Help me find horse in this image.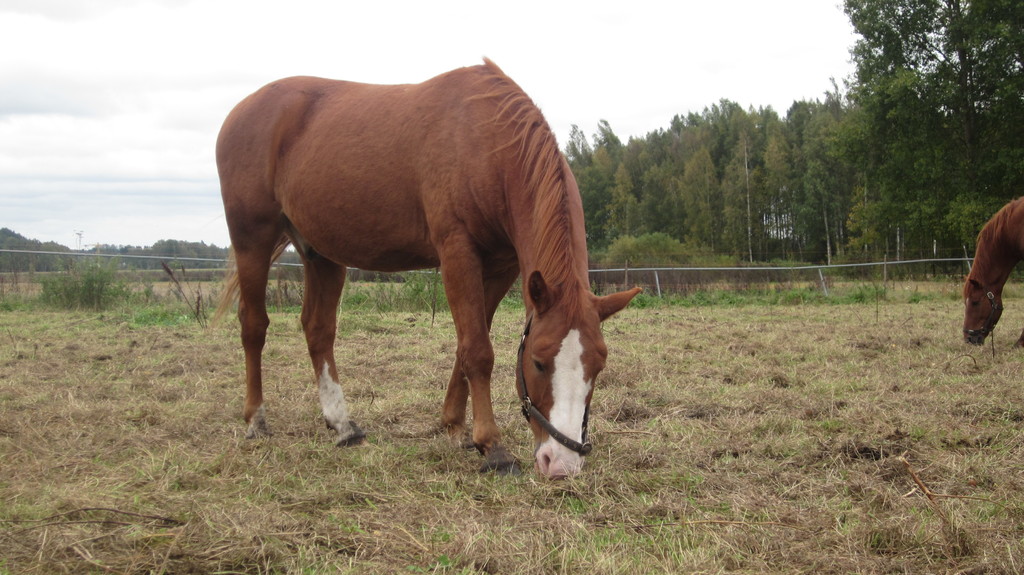
Found it: (963, 196, 1023, 348).
